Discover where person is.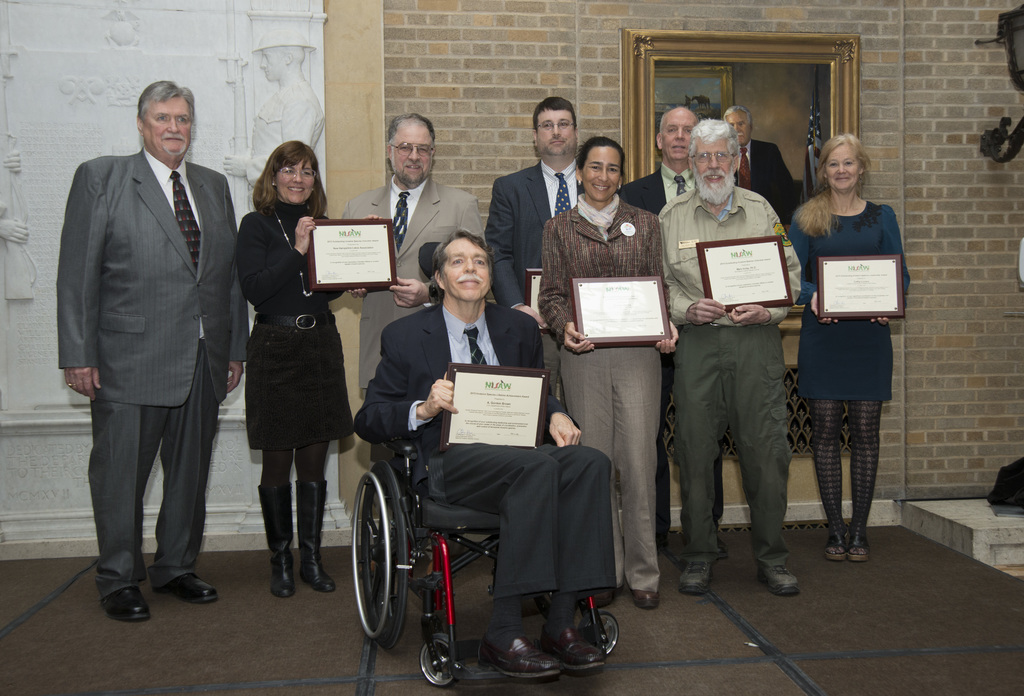
Discovered at [58,79,250,626].
